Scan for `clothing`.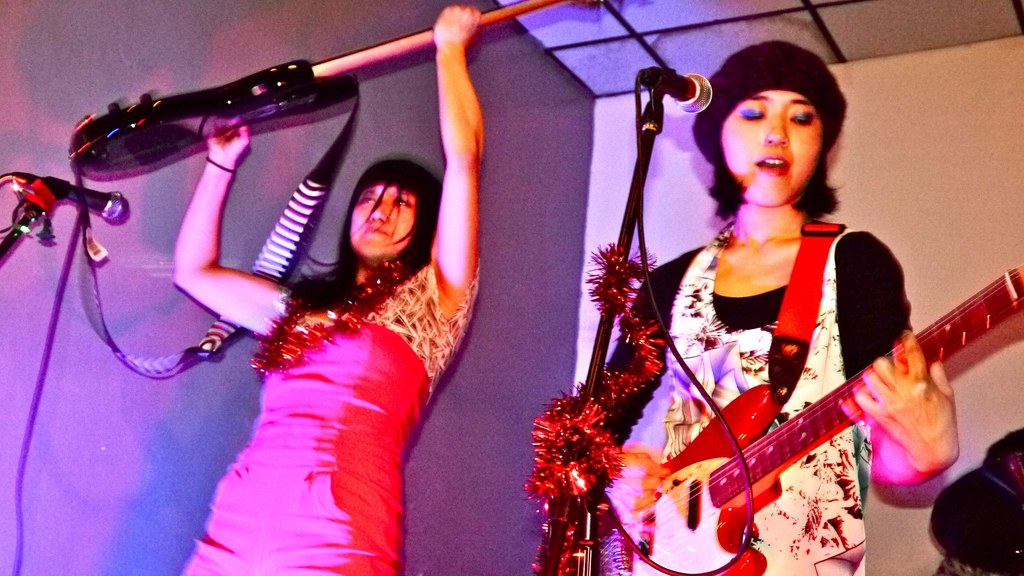
Scan result: select_region(180, 249, 484, 575).
